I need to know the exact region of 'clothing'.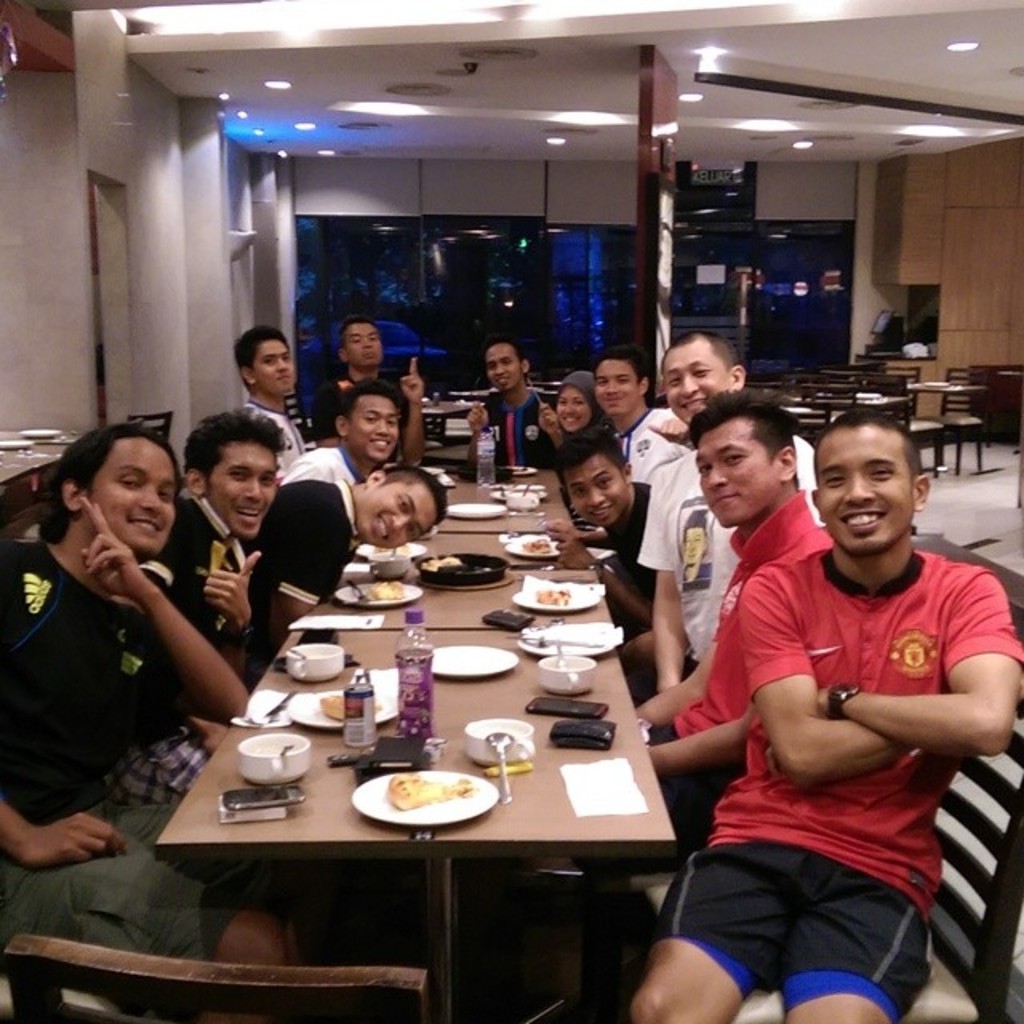
Region: detection(347, 389, 400, 458).
